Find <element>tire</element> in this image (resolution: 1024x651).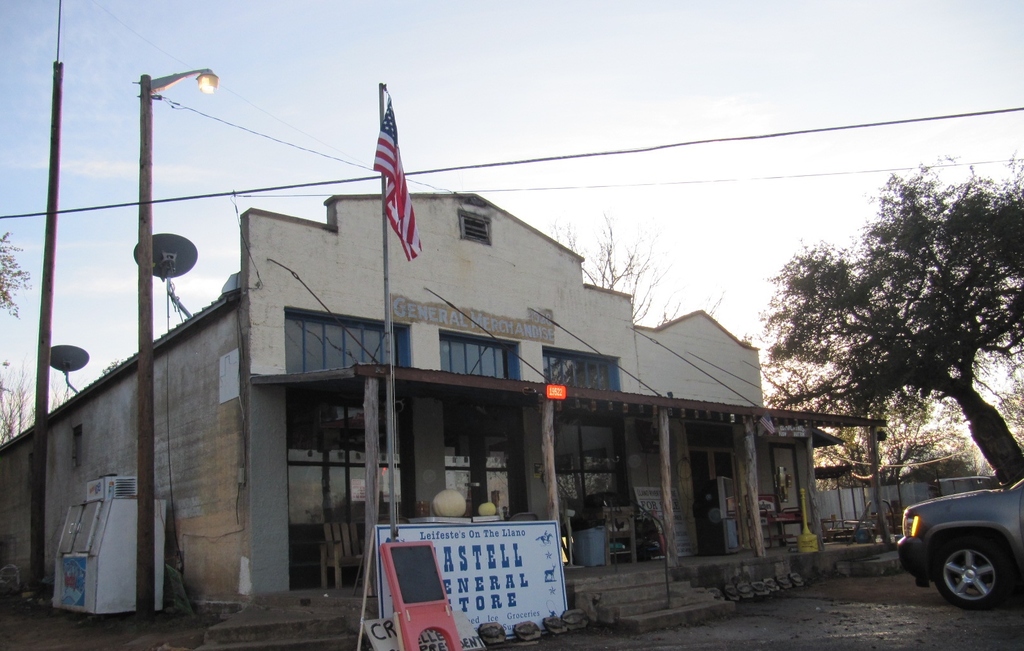
select_region(926, 536, 1005, 605).
